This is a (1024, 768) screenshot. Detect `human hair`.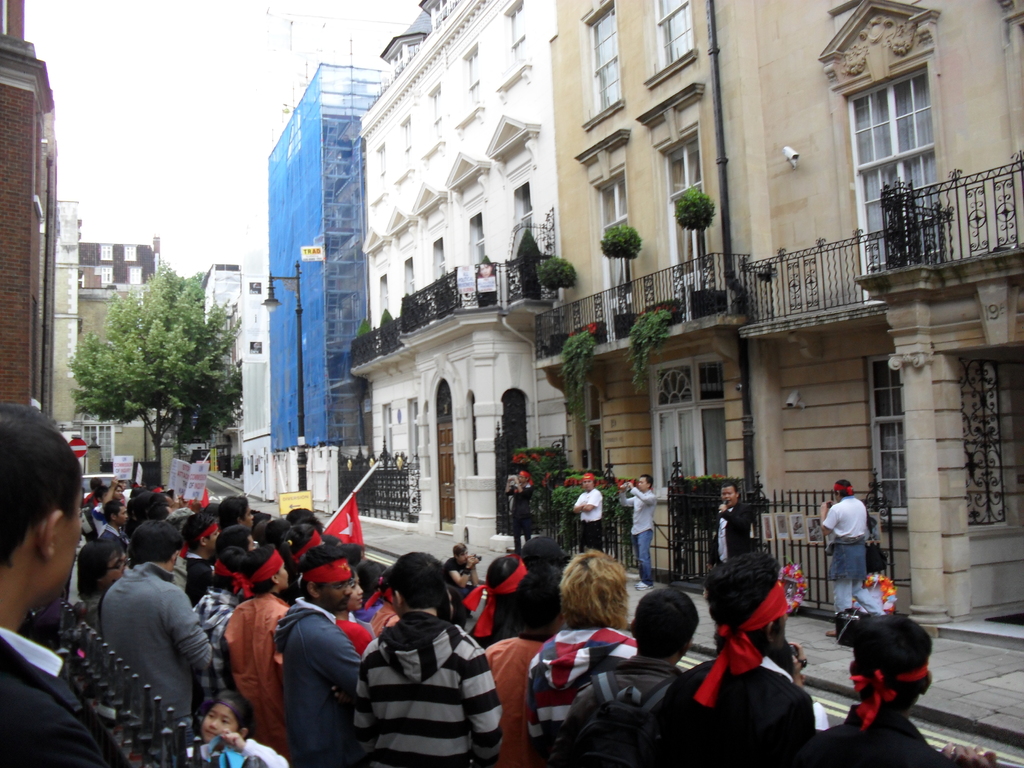
[630,588,700,660].
